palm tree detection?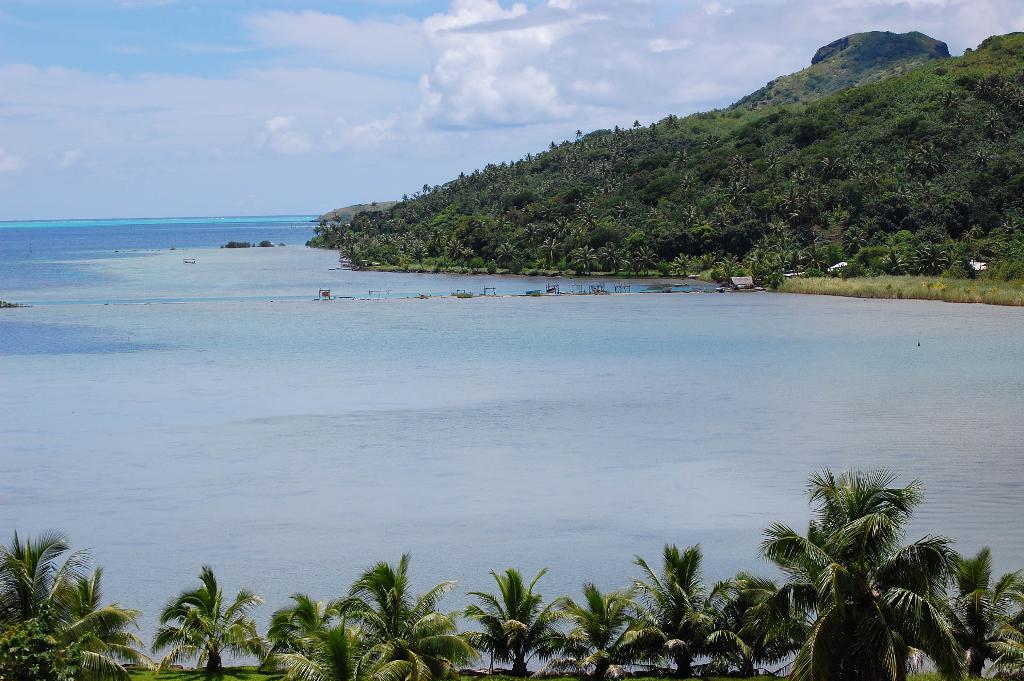
[464,580,543,665]
